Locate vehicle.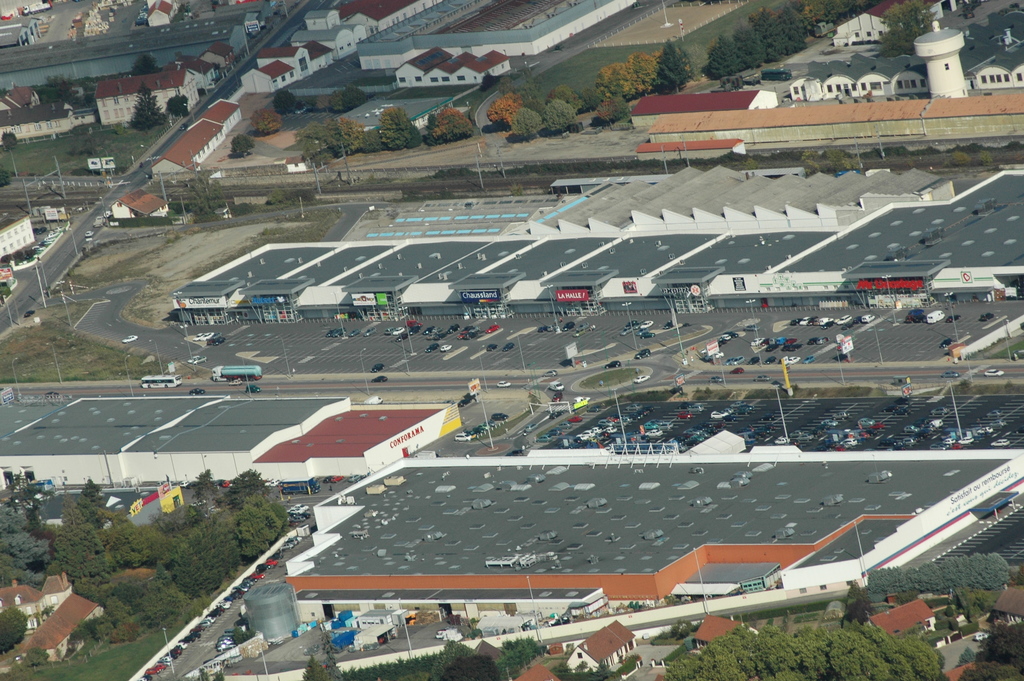
Bounding box: <region>635, 348, 650, 359</region>.
